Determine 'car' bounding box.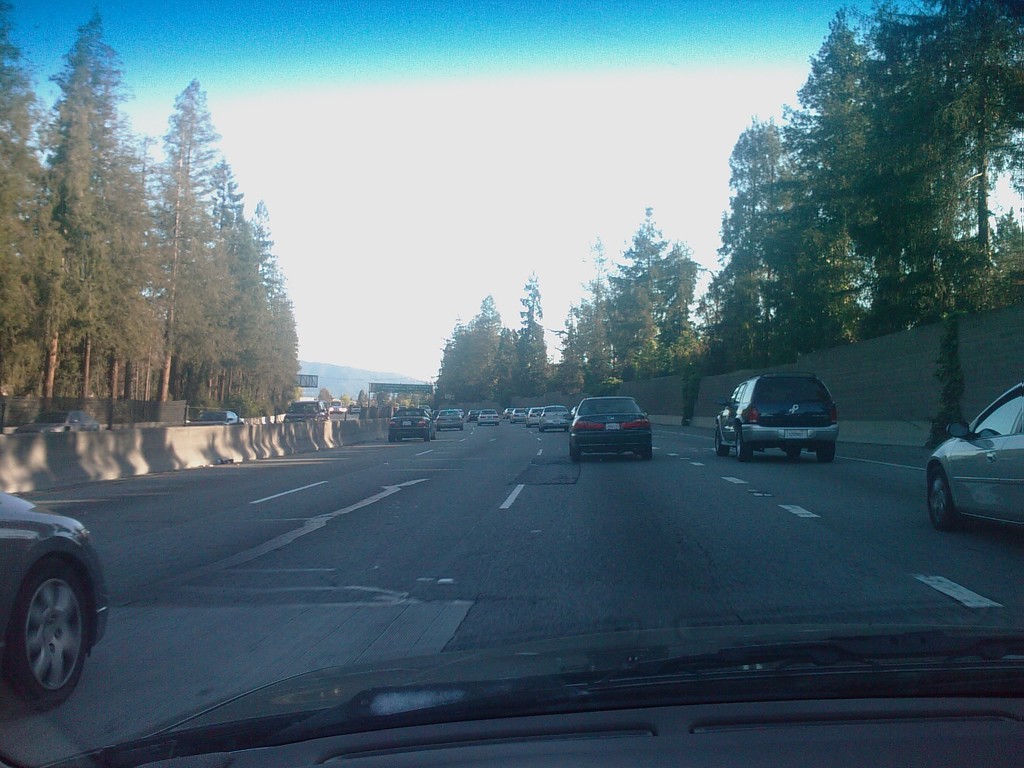
Determined: box(349, 404, 361, 413).
